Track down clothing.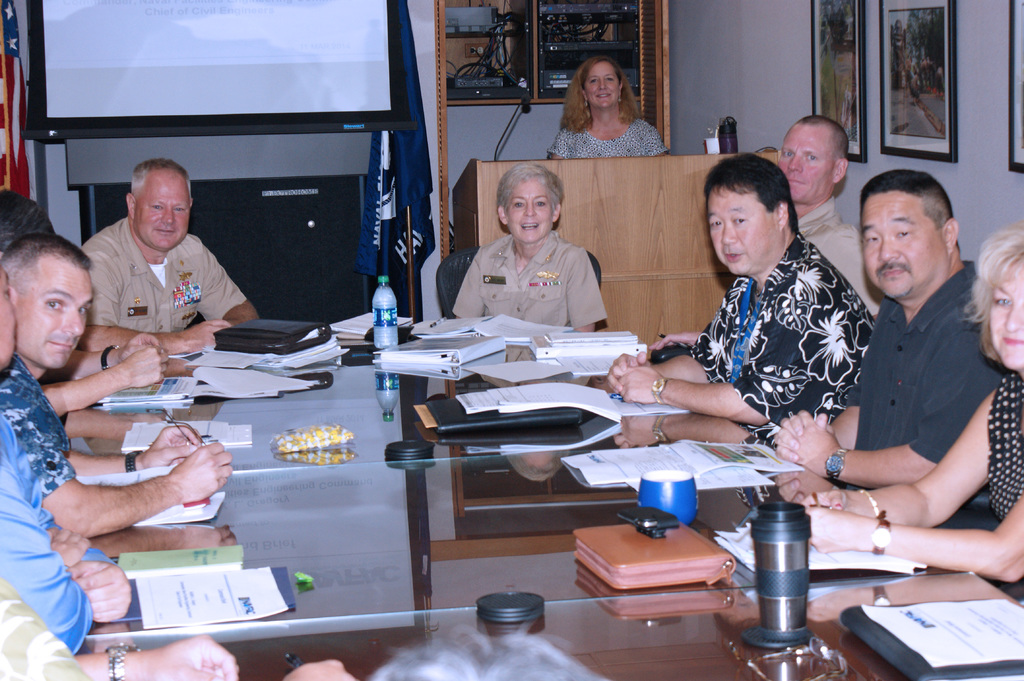
Tracked to 838,253,1011,466.
